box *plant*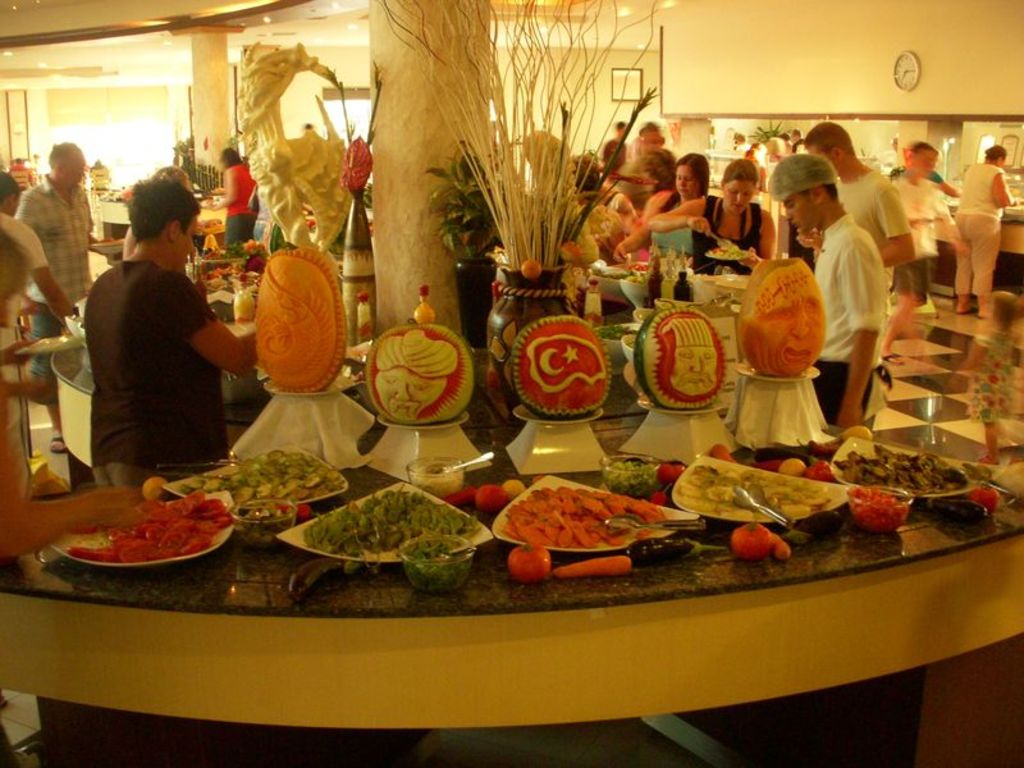
box(744, 115, 783, 145)
